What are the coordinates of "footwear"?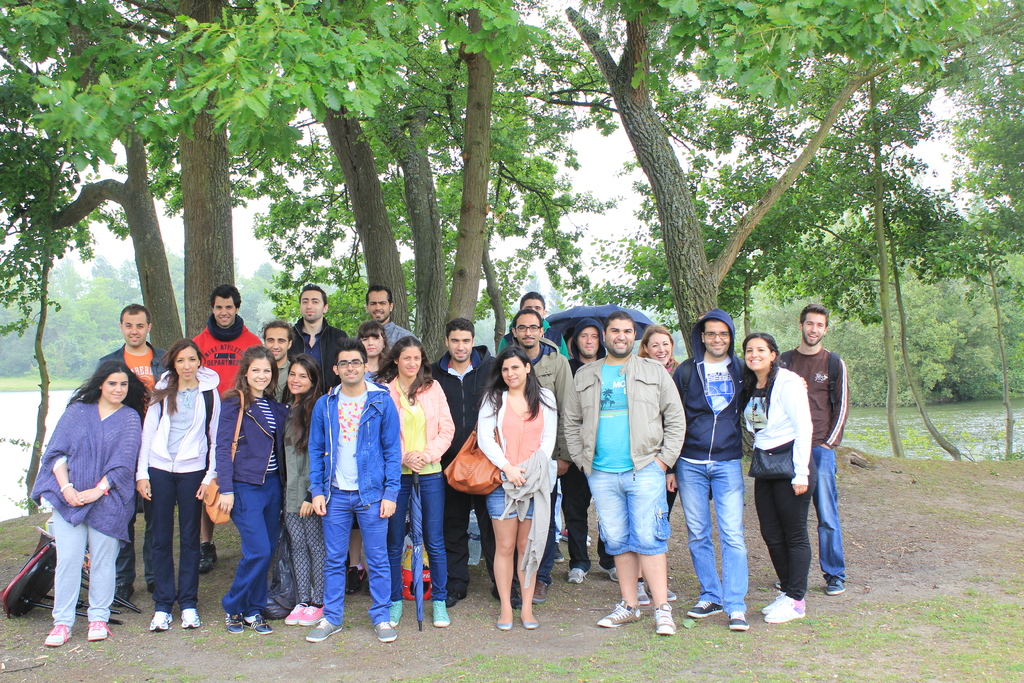
BBox(826, 583, 845, 597).
